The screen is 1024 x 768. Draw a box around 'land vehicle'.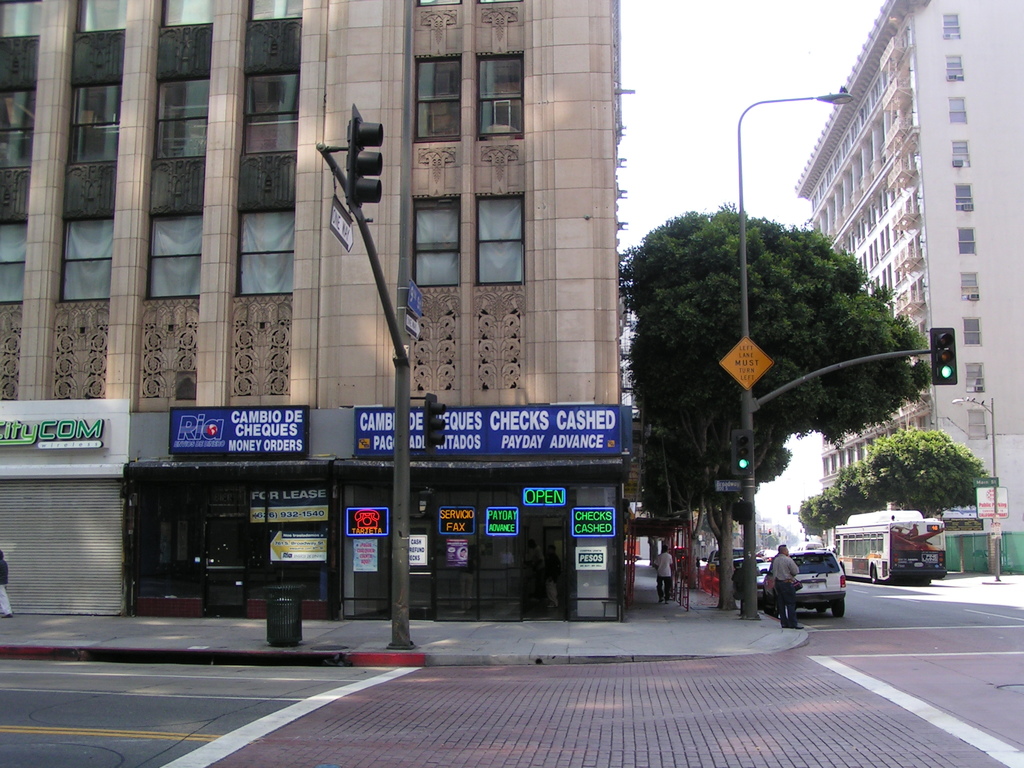
<box>799,541,824,555</box>.
